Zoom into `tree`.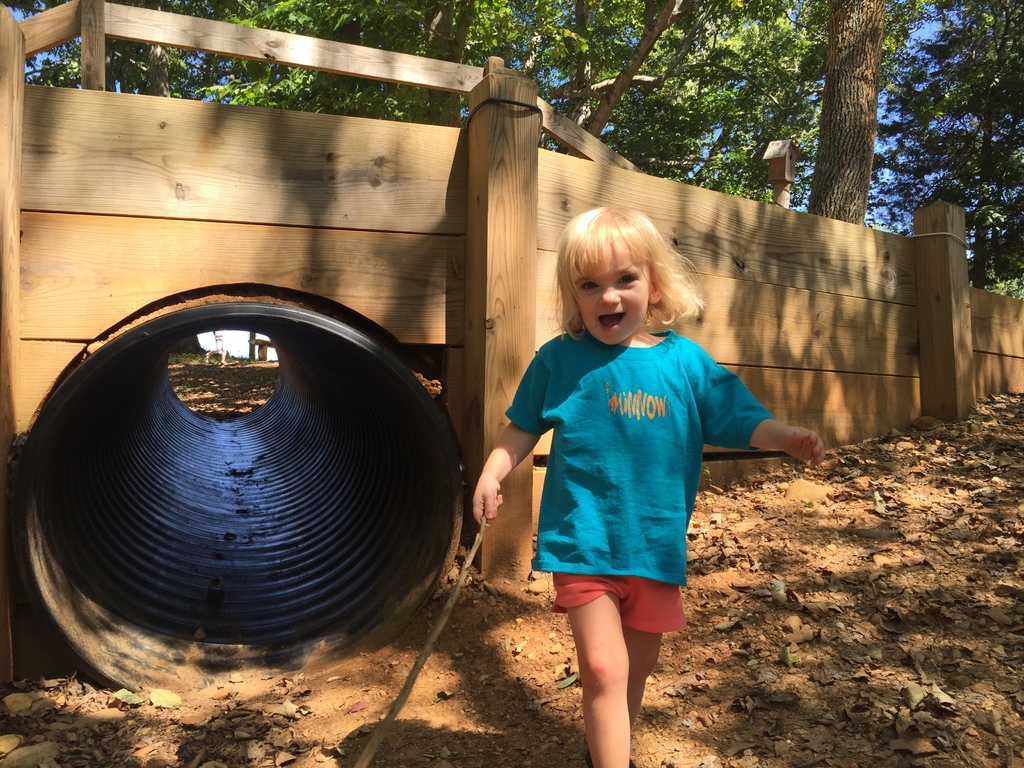
Zoom target: 865, 0, 1023, 291.
